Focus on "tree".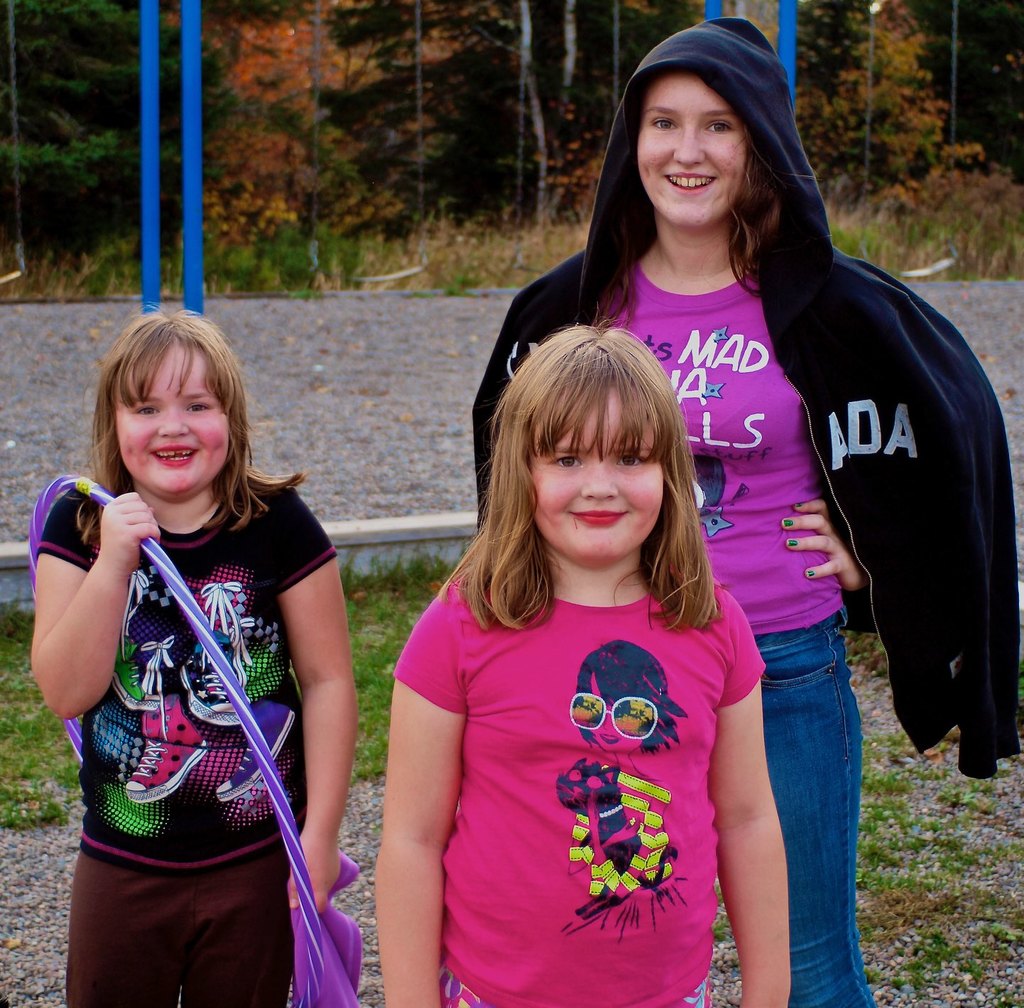
Focused at bbox=(148, 13, 428, 238).
